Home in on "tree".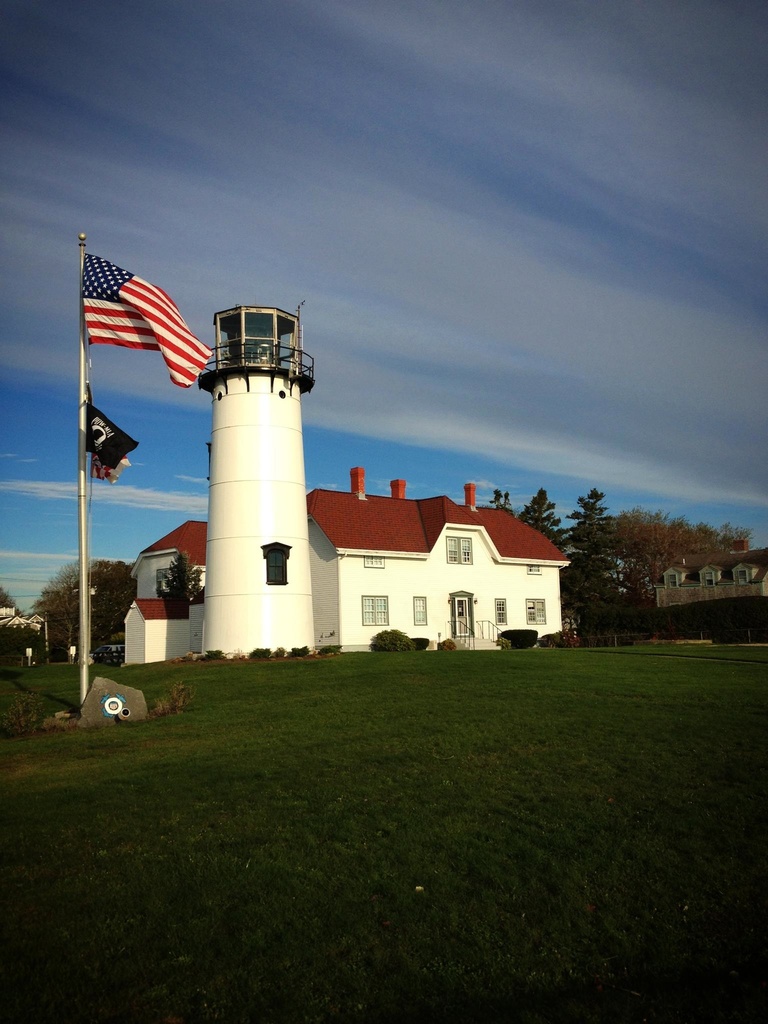
Homed in at 162, 556, 211, 619.
